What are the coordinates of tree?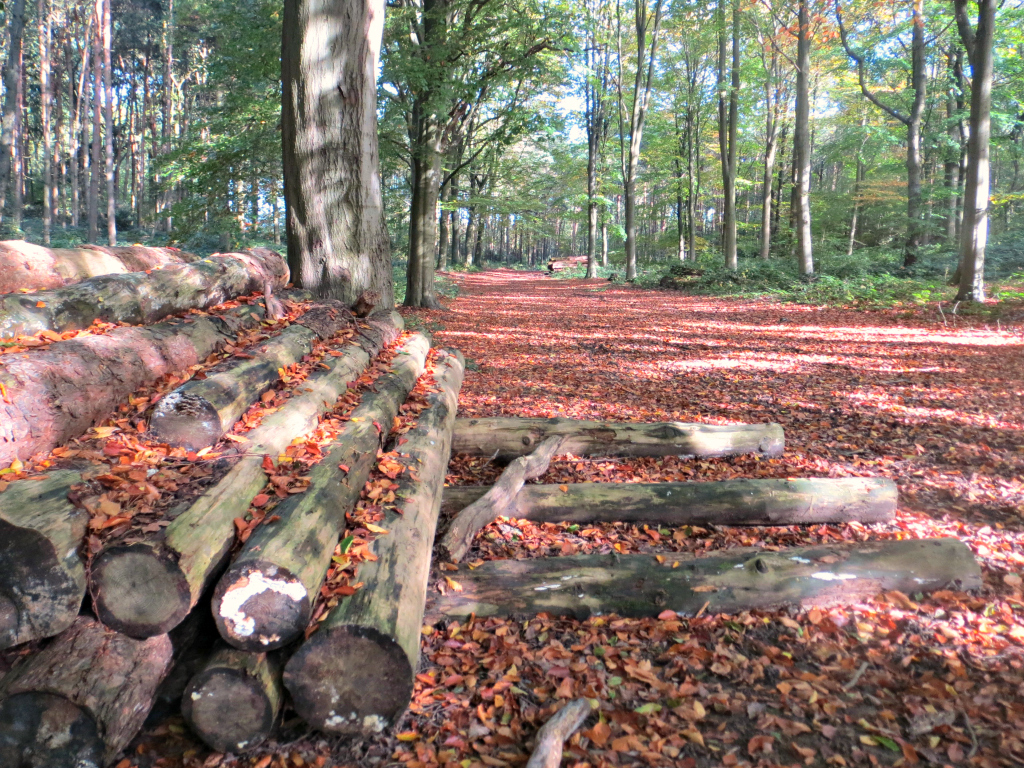
[x1=284, y1=1, x2=395, y2=312].
